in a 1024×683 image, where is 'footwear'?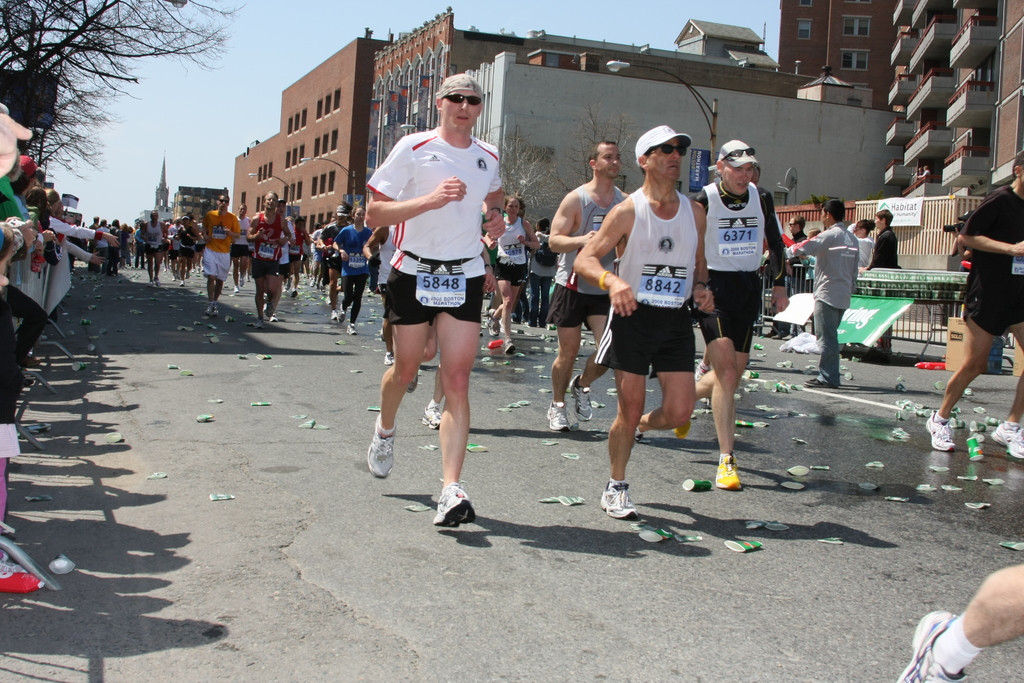
x1=991, y1=422, x2=1023, y2=460.
